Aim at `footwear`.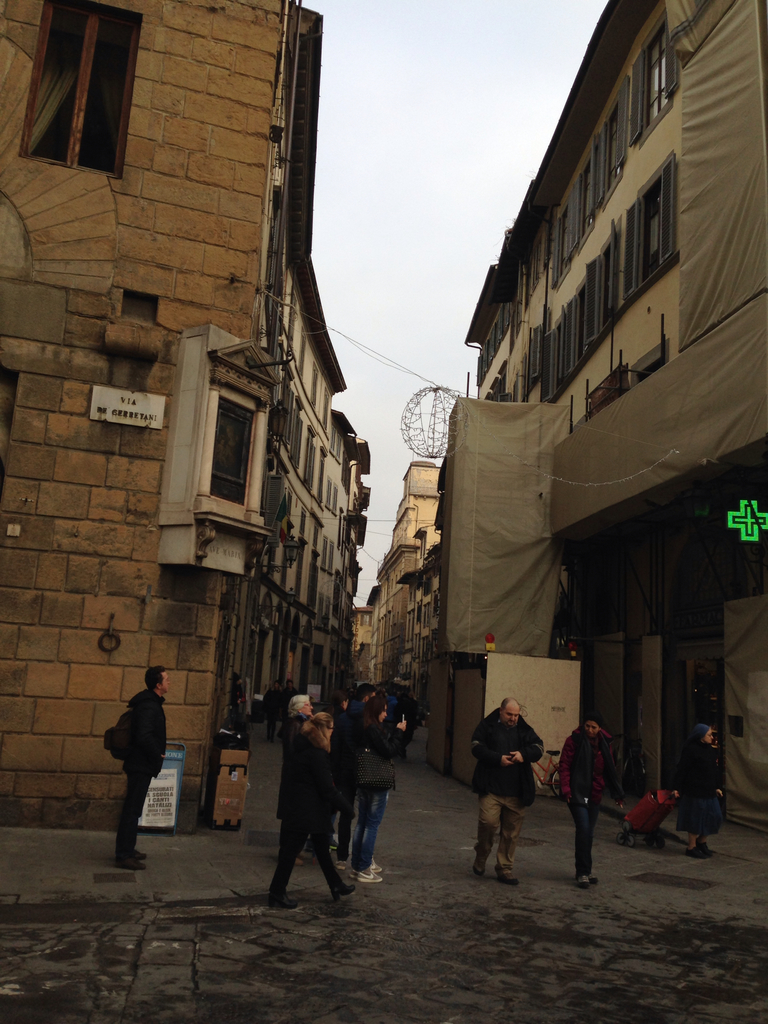
Aimed at rect(681, 841, 712, 856).
